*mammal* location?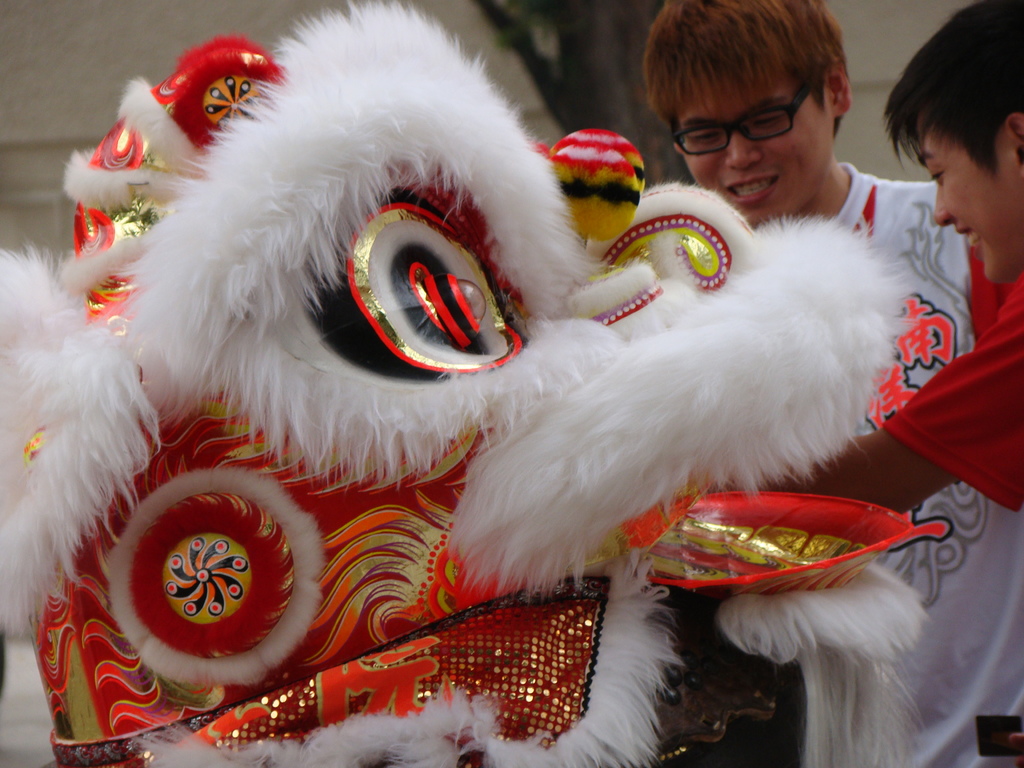
x1=641, y1=0, x2=1023, y2=767
